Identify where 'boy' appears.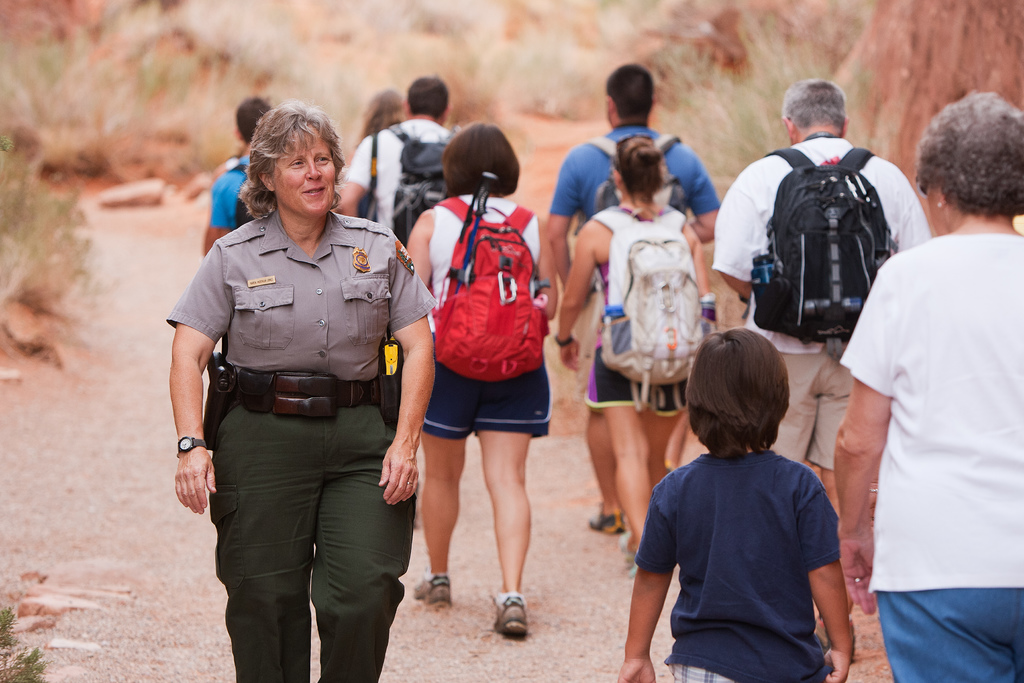
Appears at left=618, top=329, right=867, bottom=671.
